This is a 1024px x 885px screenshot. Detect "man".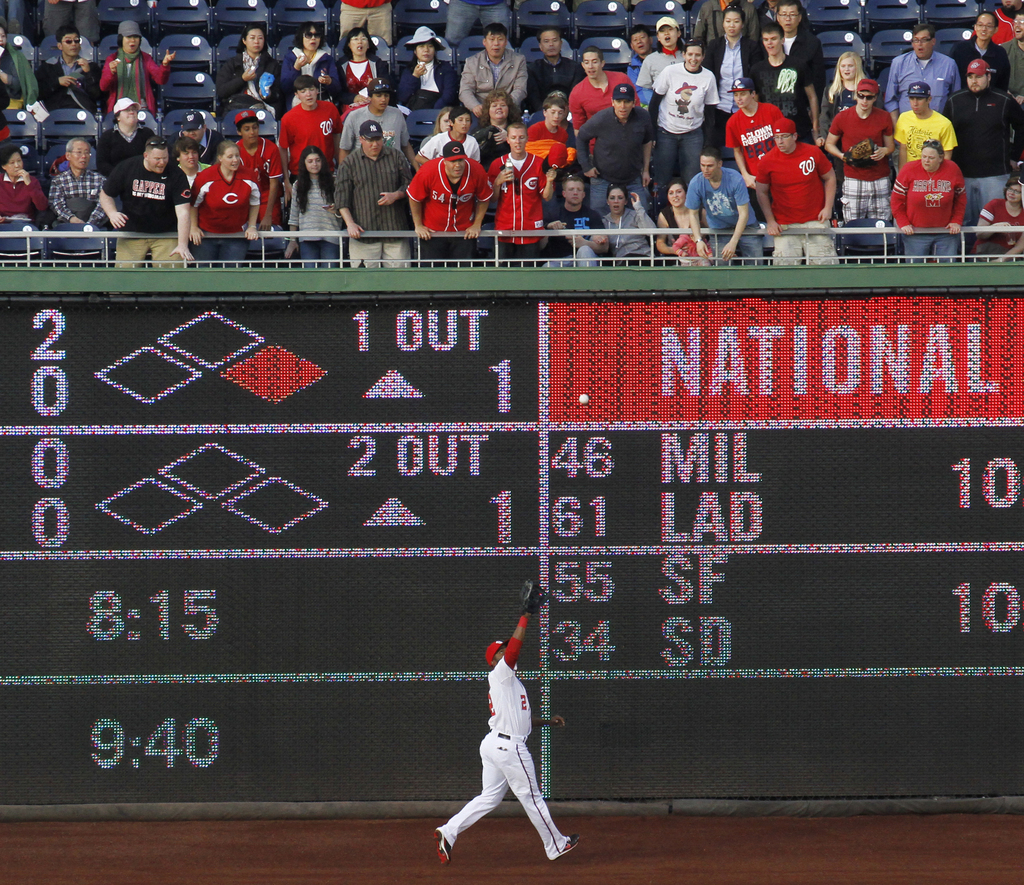
Rect(998, 8, 1023, 102).
